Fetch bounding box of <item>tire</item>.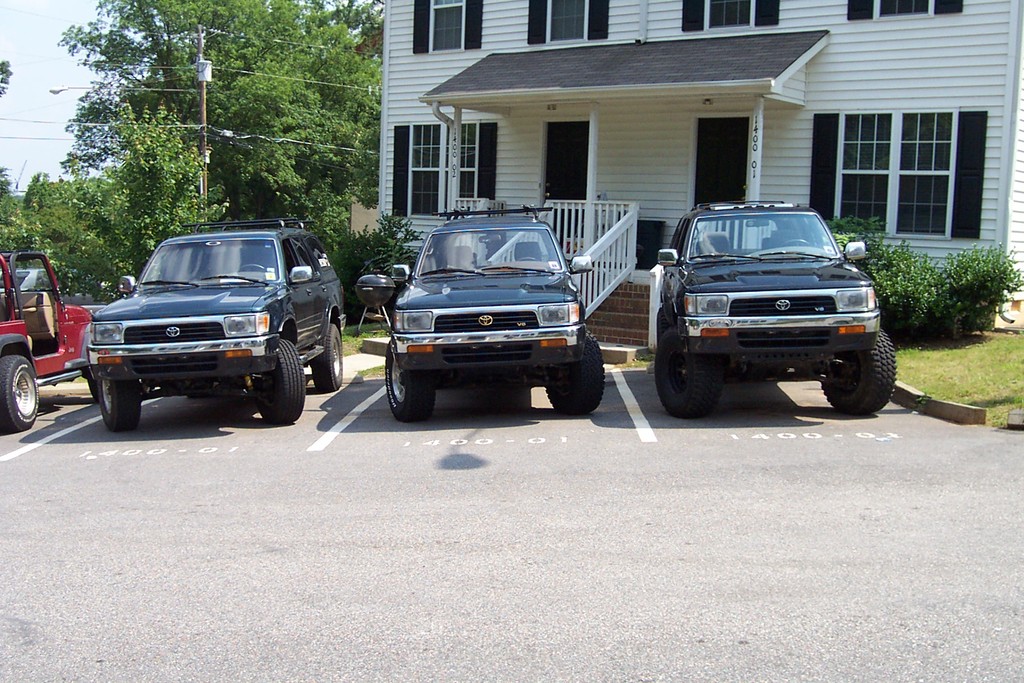
Bbox: box=[258, 344, 307, 423].
